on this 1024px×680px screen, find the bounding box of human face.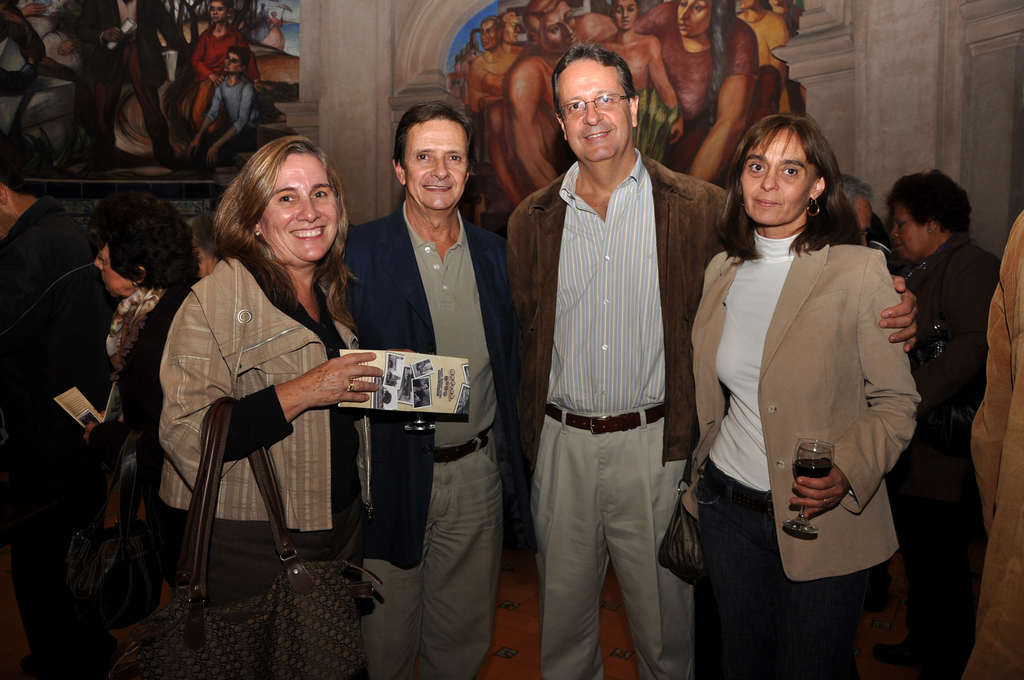
Bounding box: [397,114,467,211].
